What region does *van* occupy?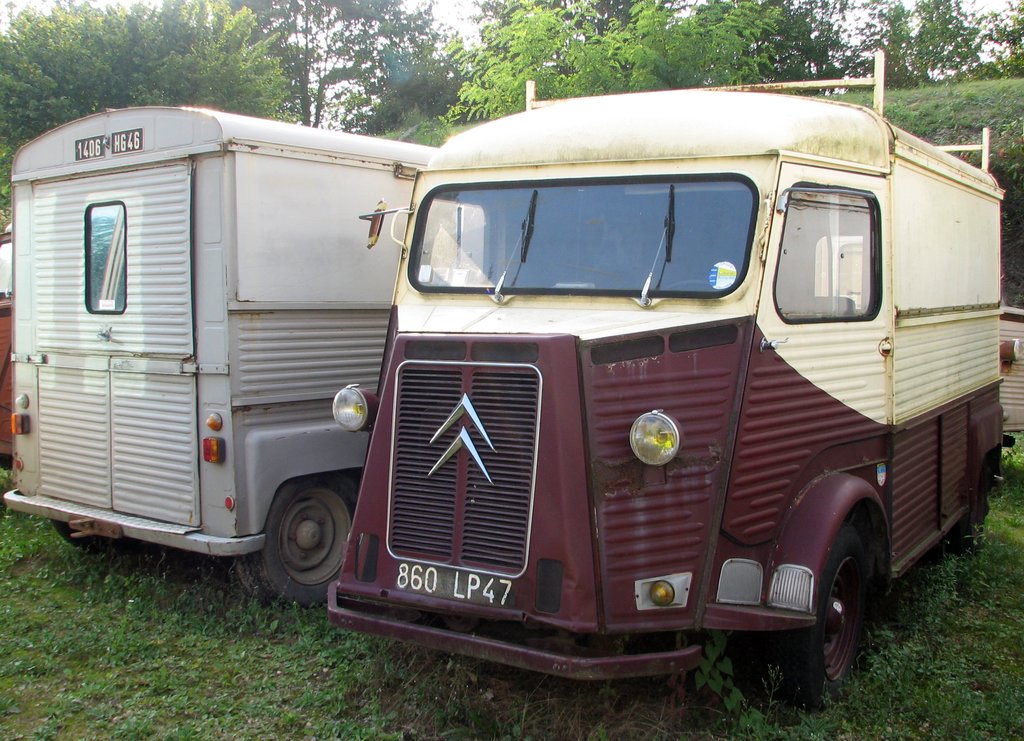
select_region(1, 106, 484, 609).
